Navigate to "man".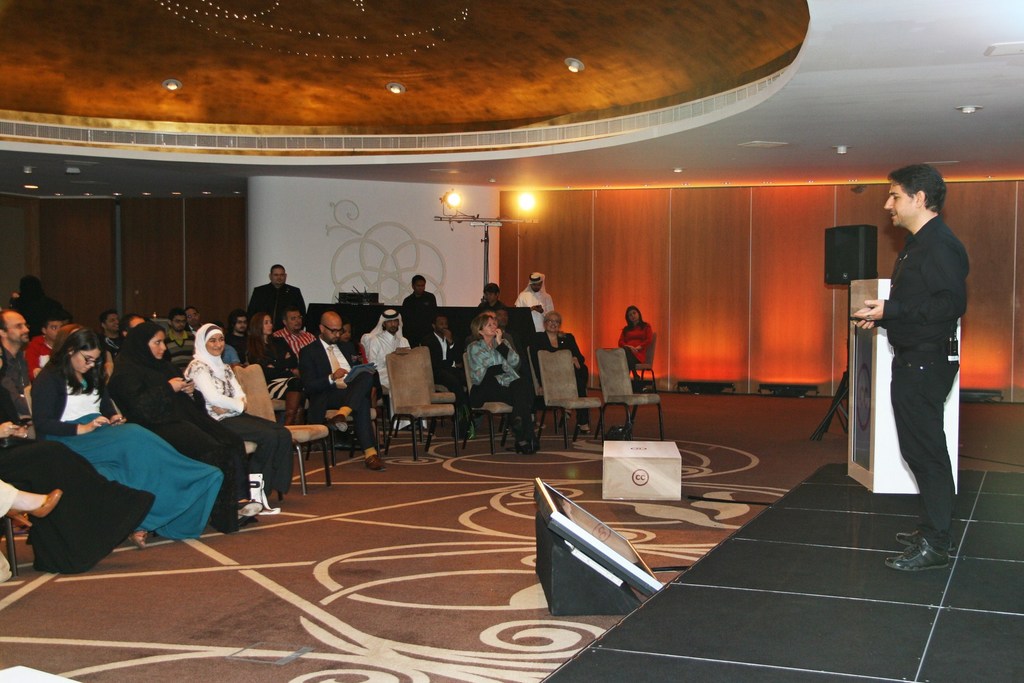
Navigation target: <box>861,153,981,561</box>.
